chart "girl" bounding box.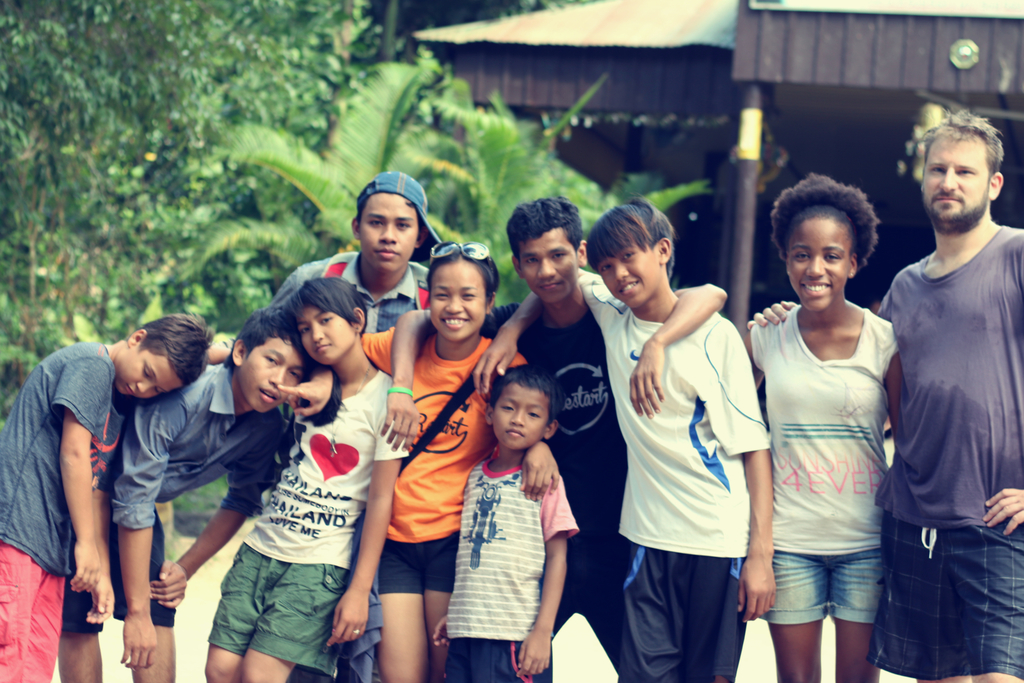
Charted: locate(740, 174, 904, 682).
